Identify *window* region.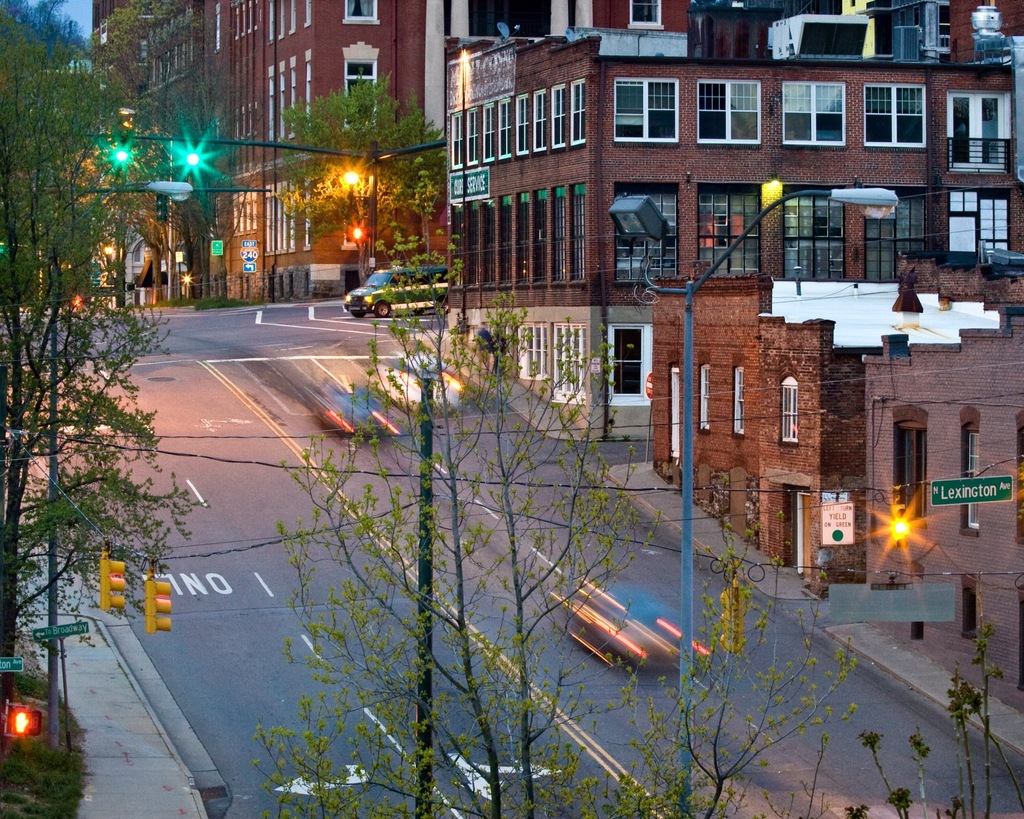
Region: left=302, top=1, right=313, bottom=28.
